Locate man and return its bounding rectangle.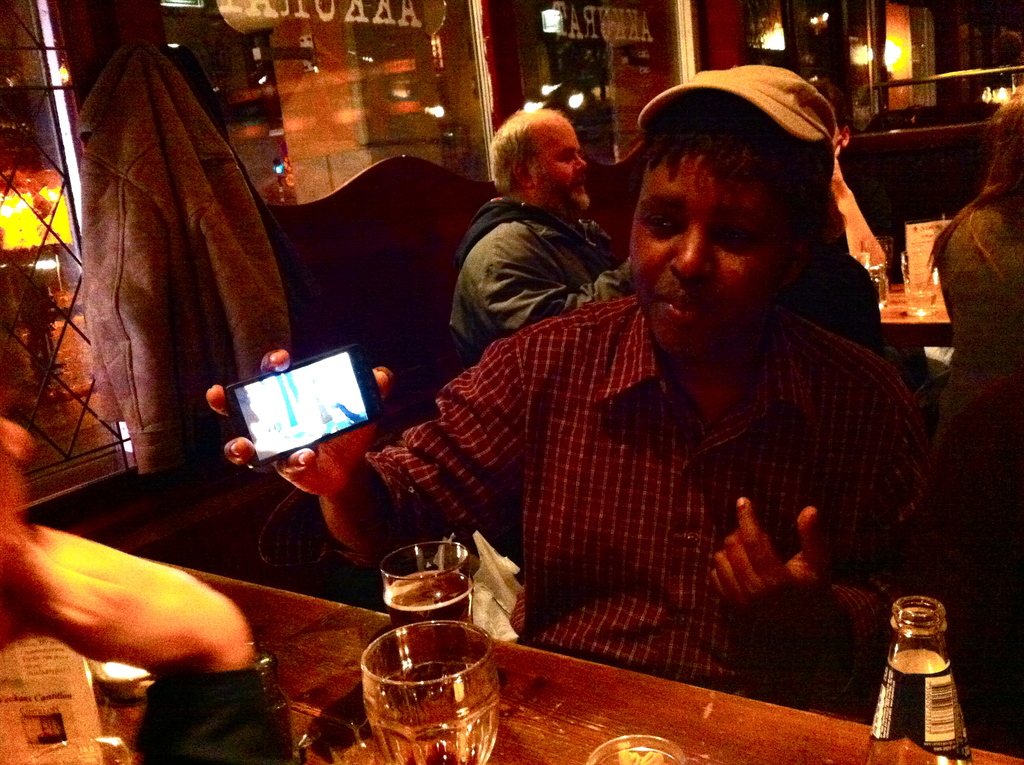
bbox=[202, 62, 924, 695].
